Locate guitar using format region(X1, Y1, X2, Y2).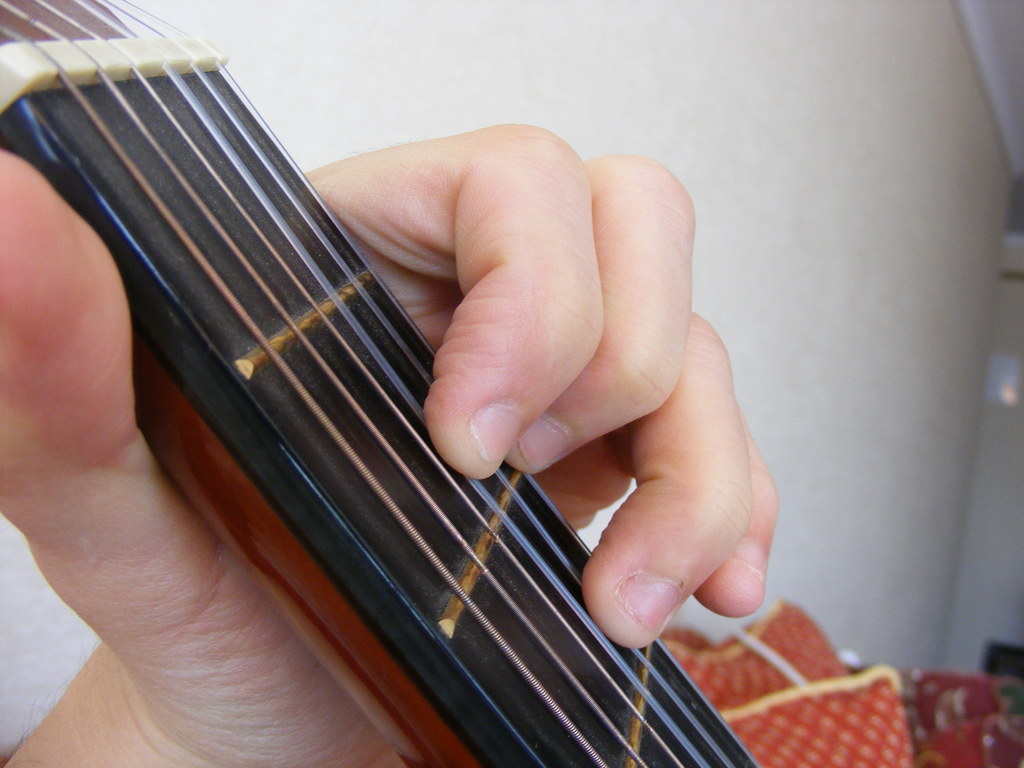
region(0, 0, 774, 767).
